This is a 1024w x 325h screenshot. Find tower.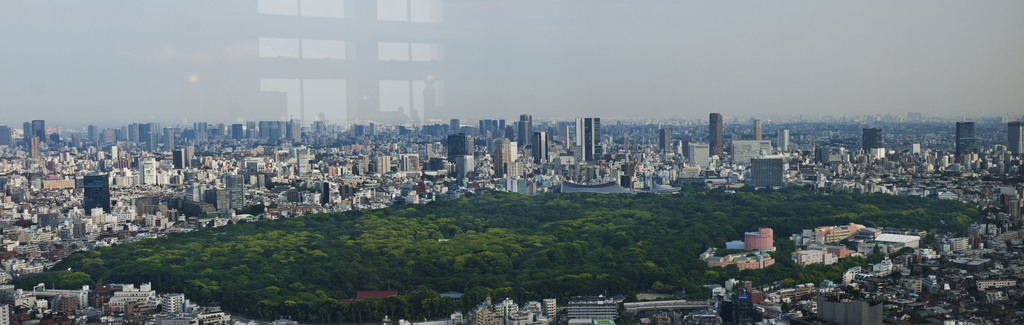
Bounding box: <box>21,121,31,141</box>.
